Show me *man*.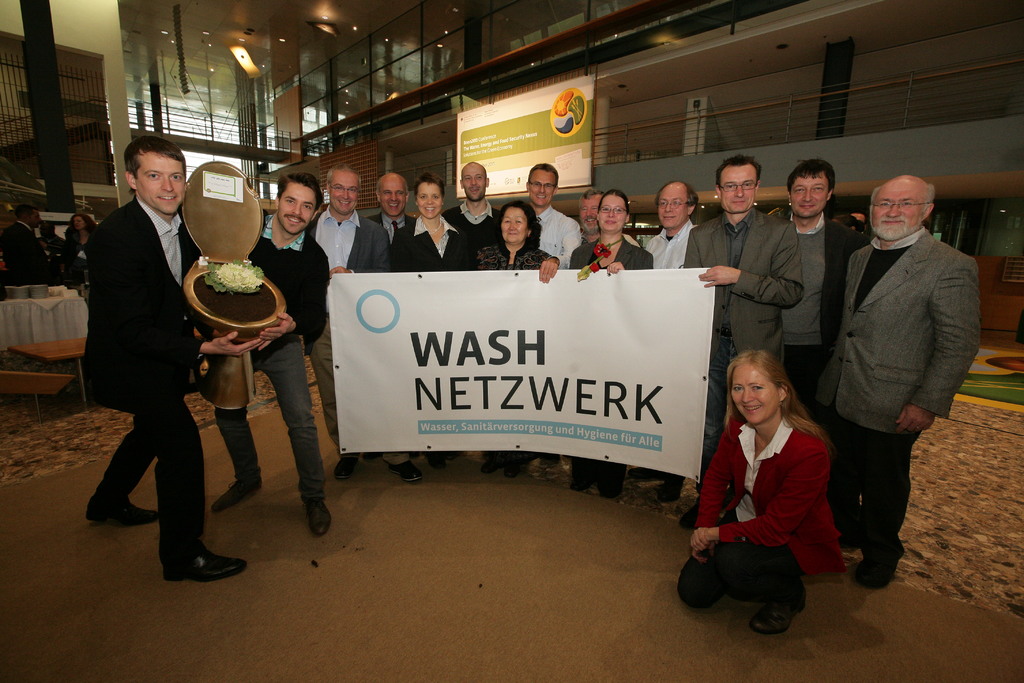
*man* is here: crop(681, 149, 808, 532).
